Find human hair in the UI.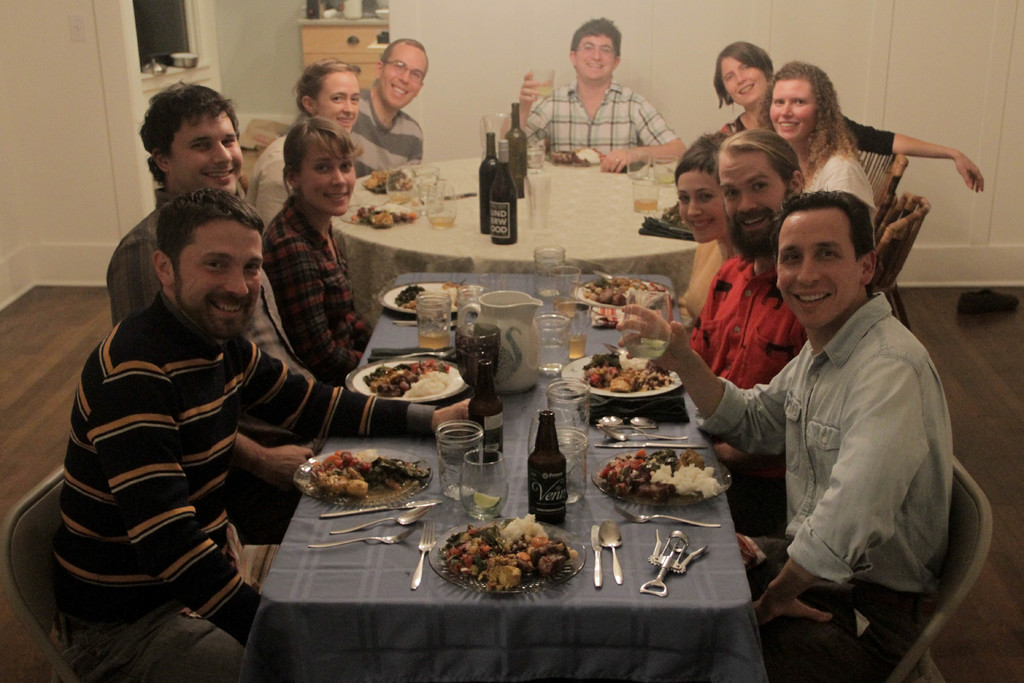
UI element at region(669, 131, 736, 188).
